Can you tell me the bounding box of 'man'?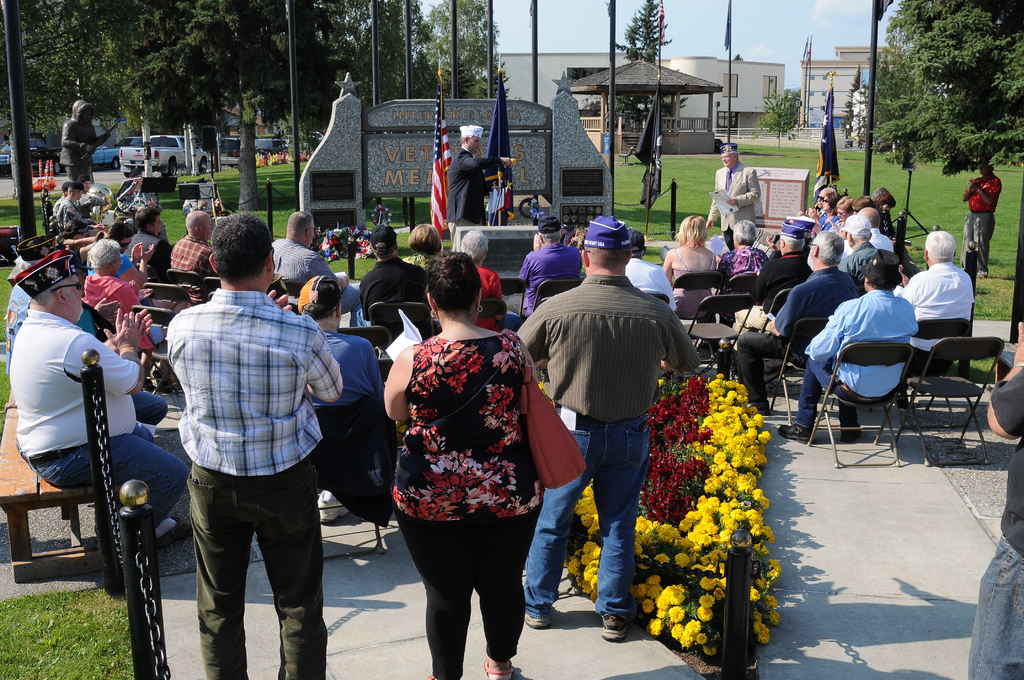
(left=735, top=229, right=854, bottom=413).
